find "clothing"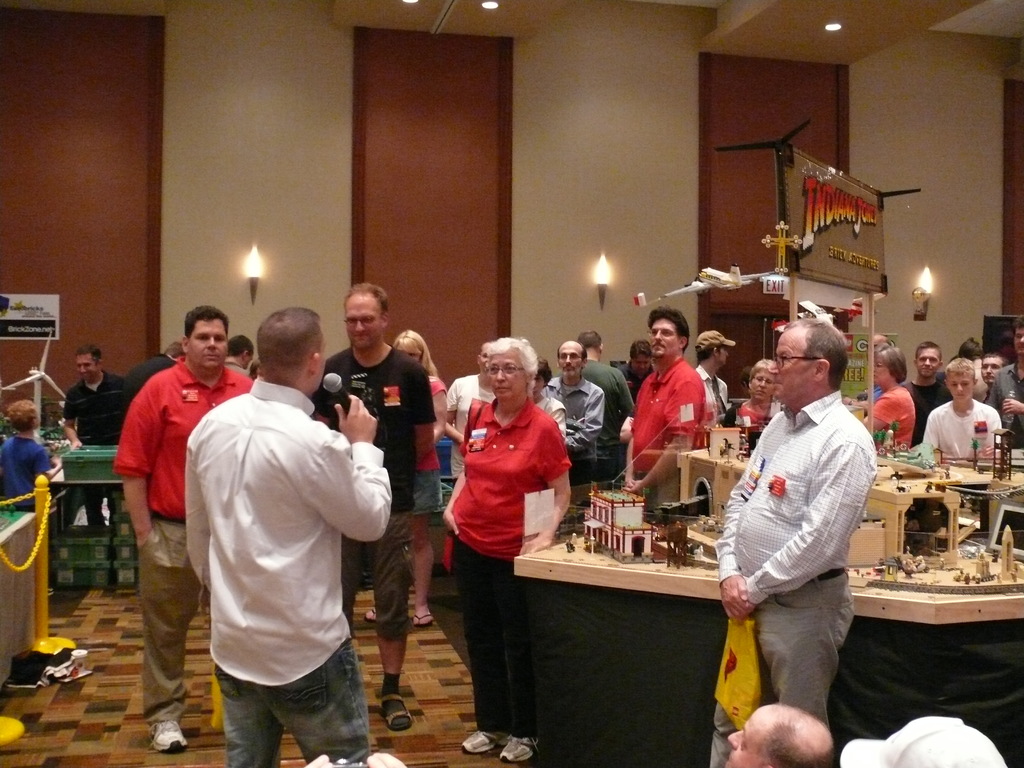
Rect(715, 342, 883, 736)
